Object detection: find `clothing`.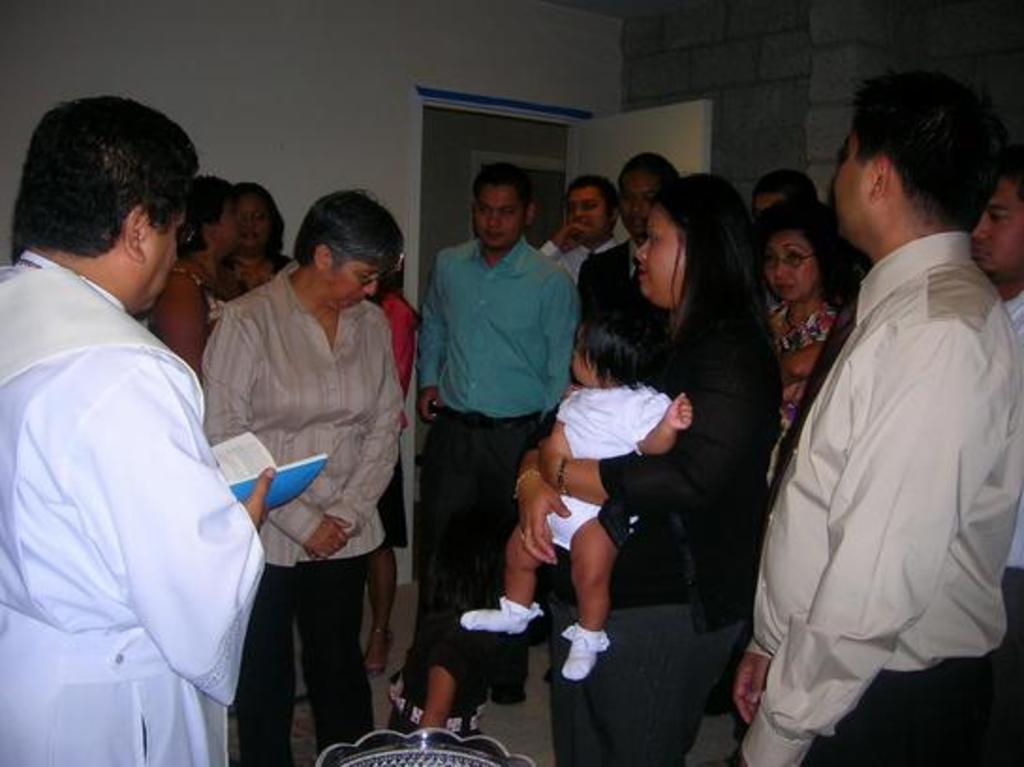
bbox(415, 231, 573, 543).
